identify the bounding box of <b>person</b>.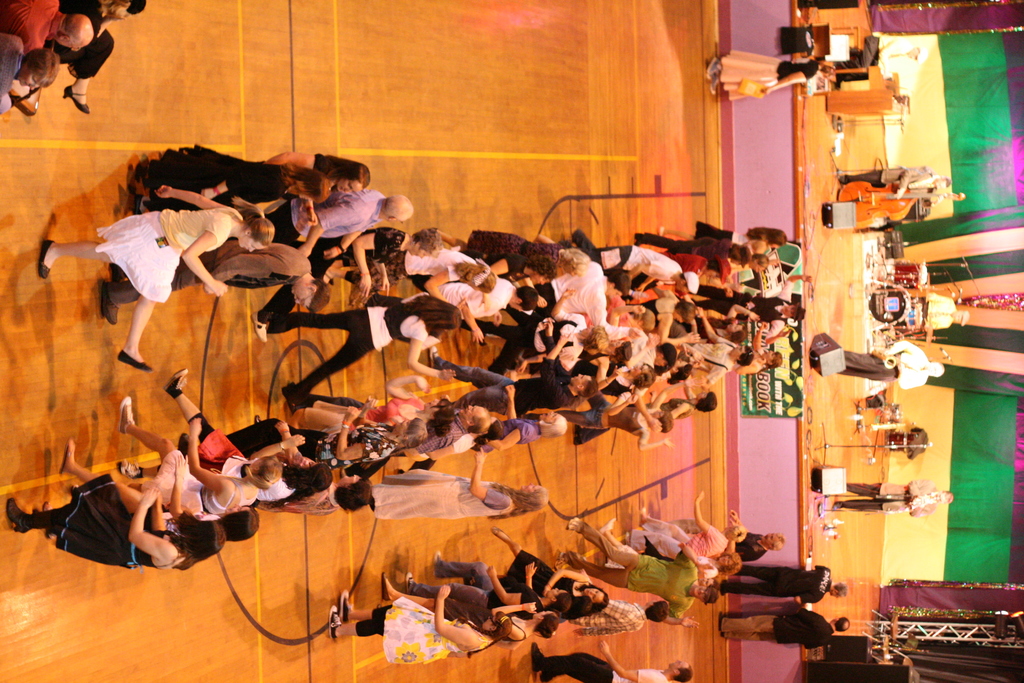
[x1=706, y1=49, x2=836, y2=103].
